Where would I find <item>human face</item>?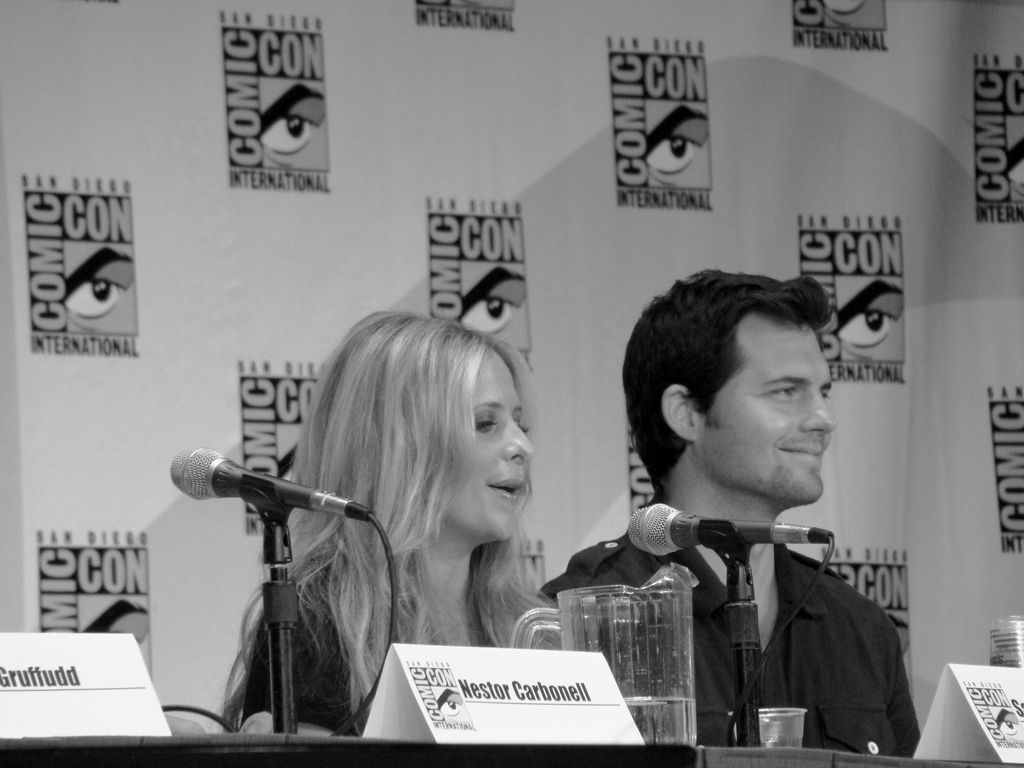
At BBox(999, 707, 1020, 739).
